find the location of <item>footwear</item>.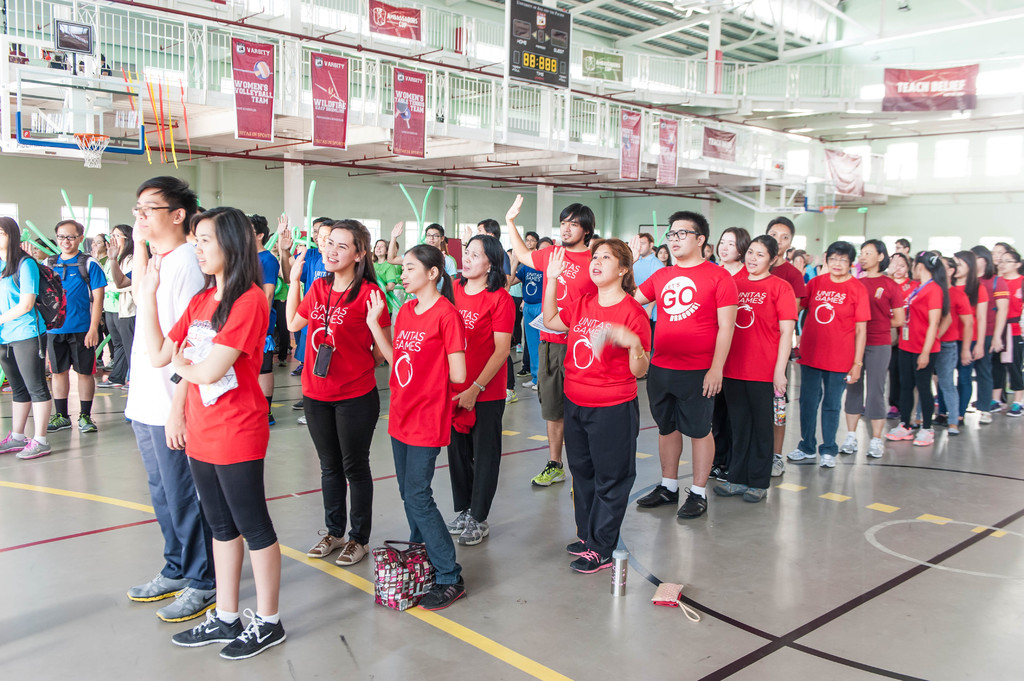
Location: [left=173, top=608, right=243, bottom=649].
